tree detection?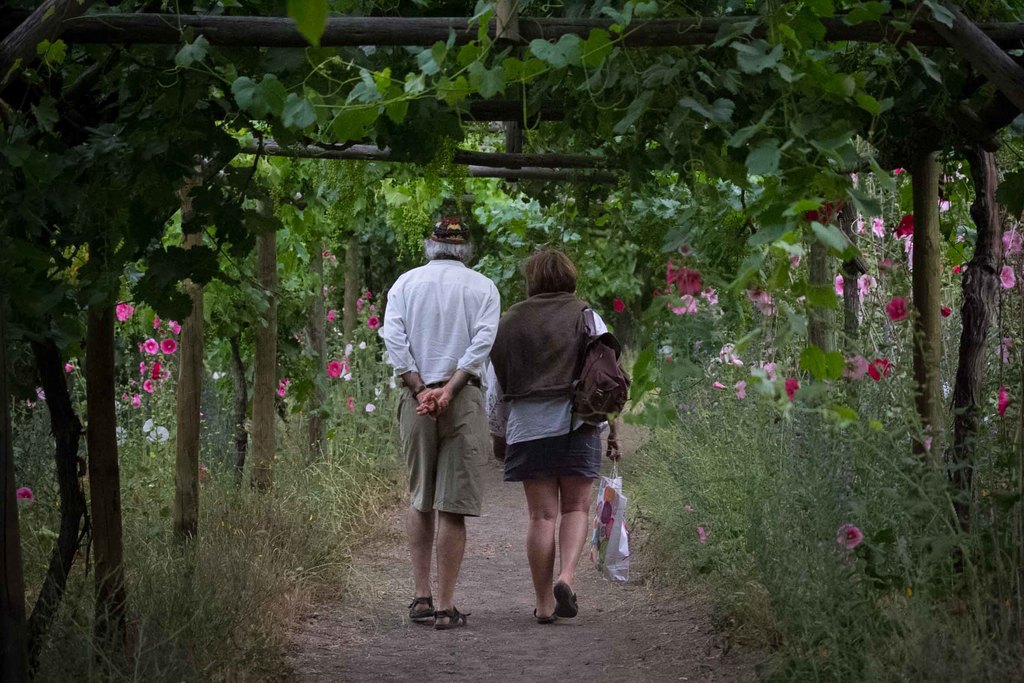
locate(806, 240, 834, 355)
